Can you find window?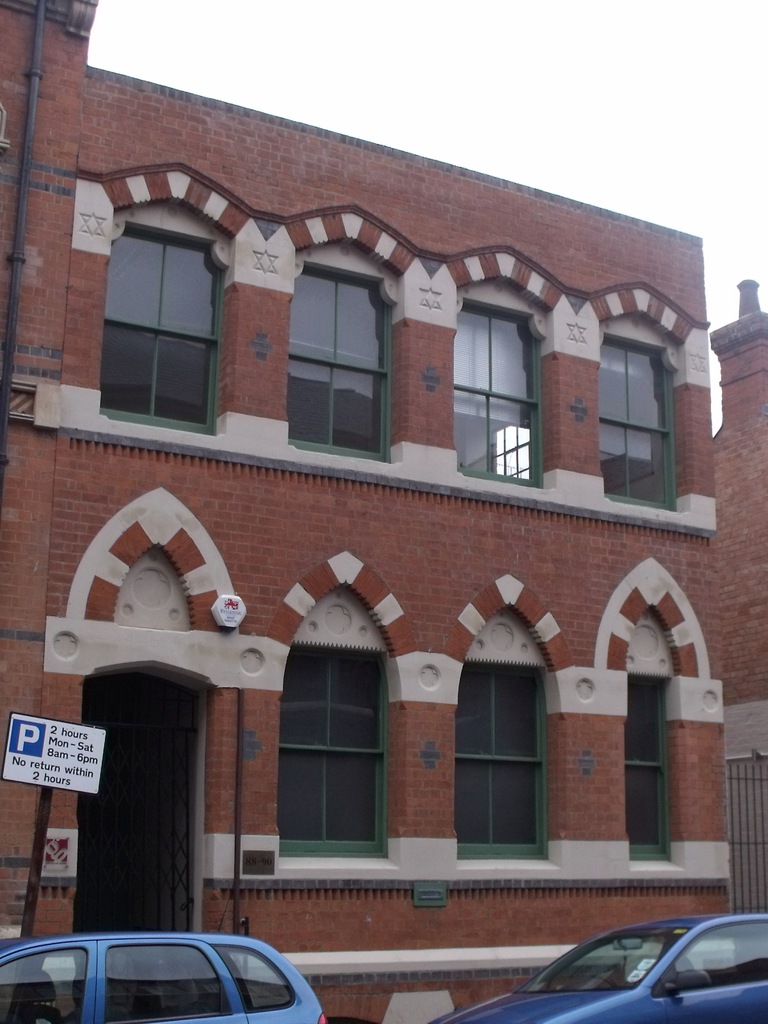
Yes, bounding box: 604 342 666 515.
